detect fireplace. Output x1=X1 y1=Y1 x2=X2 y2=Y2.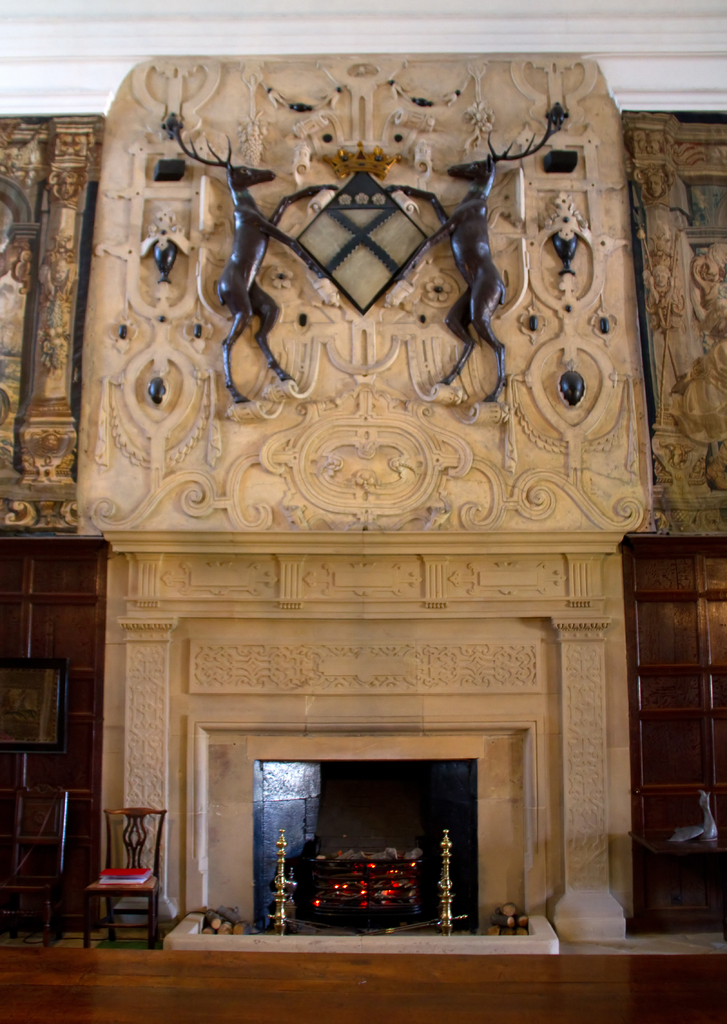
x1=252 y1=752 x2=484 y2=939.
